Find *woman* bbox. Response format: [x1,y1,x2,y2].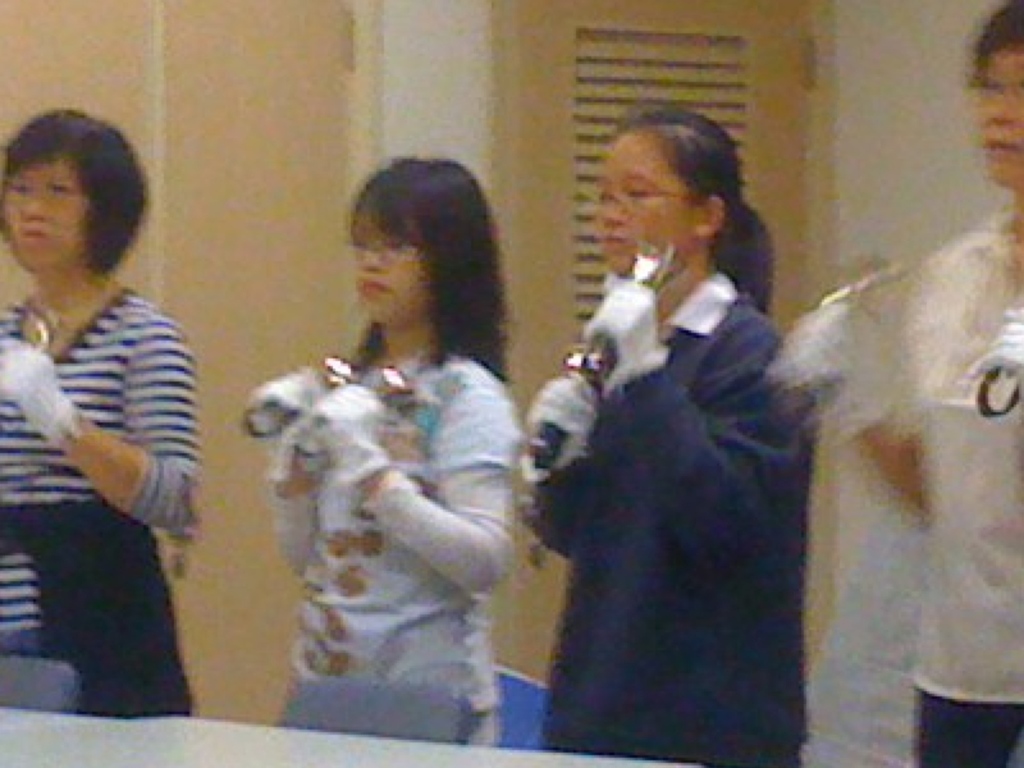
[0,105,200,726].
